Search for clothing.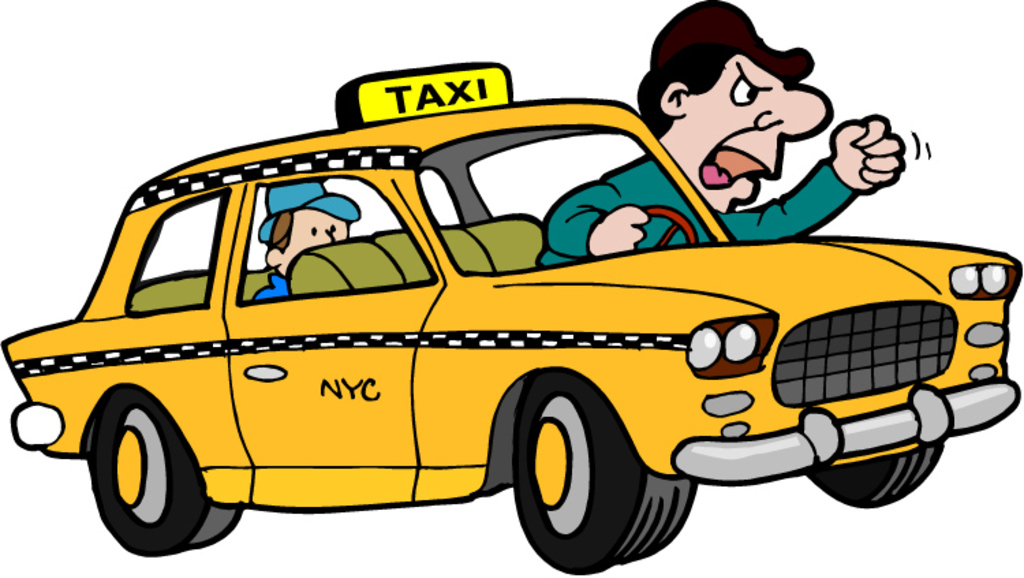
Found at (253,269,291,305).
